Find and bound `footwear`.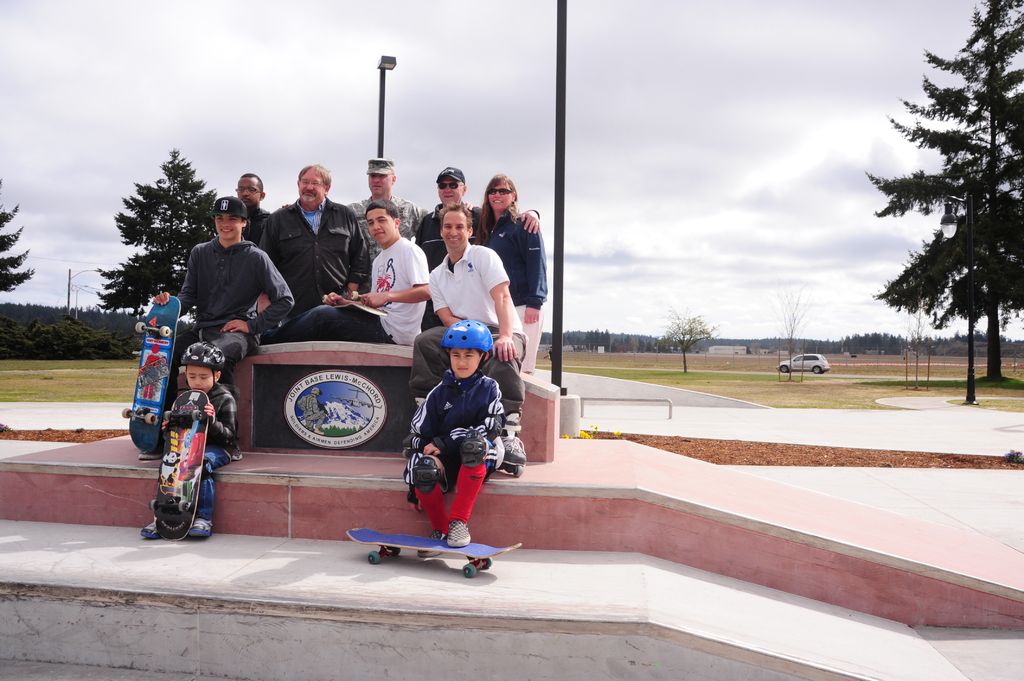
Bound: bbox=[191, 513, 212, 543].
